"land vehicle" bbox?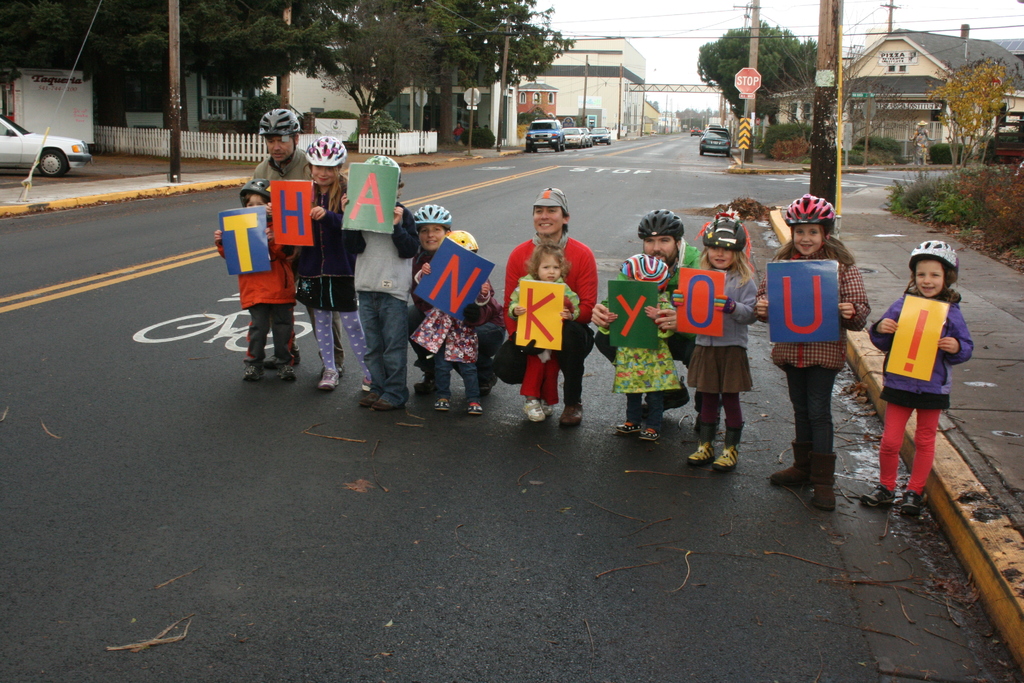
702, 129, 732, 152
